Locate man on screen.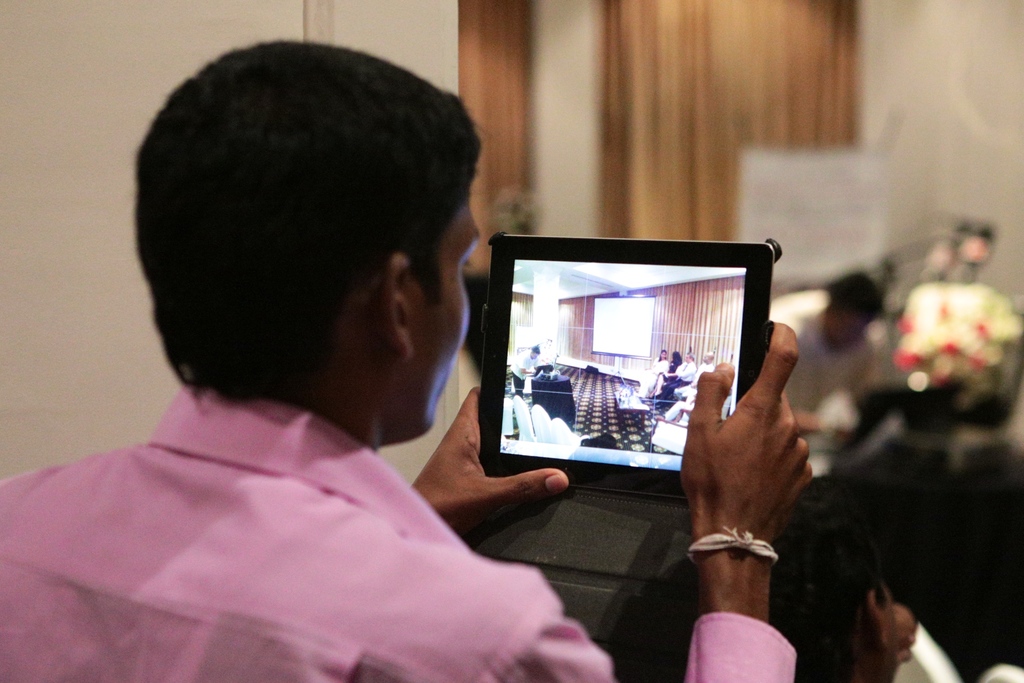
On screen at locate(0, 43, 823, 682).
